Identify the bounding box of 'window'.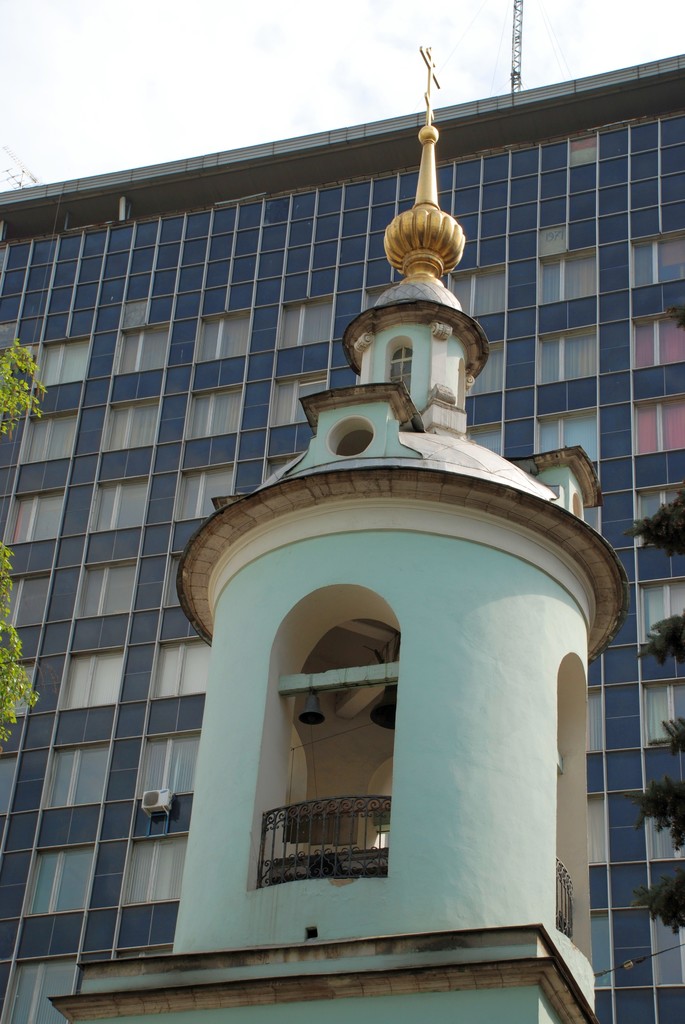
rect(0, 662, 36, 719).
